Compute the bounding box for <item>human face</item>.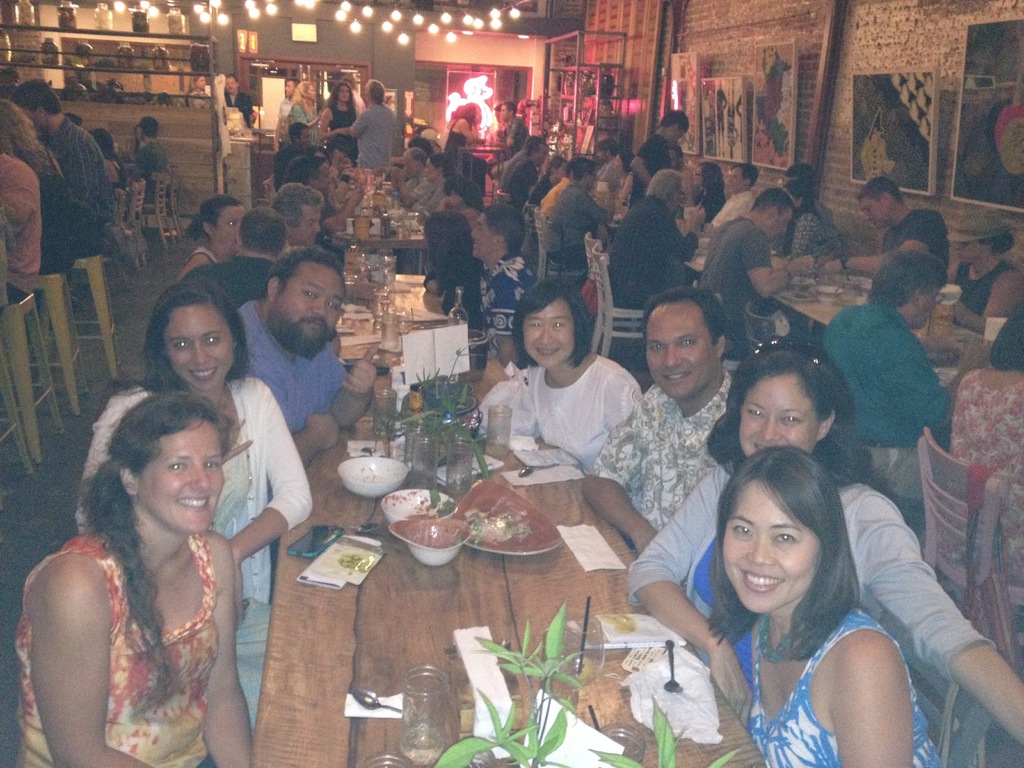
{"left": 141, "top": 420, "right": 220, "bottom": 524}.
